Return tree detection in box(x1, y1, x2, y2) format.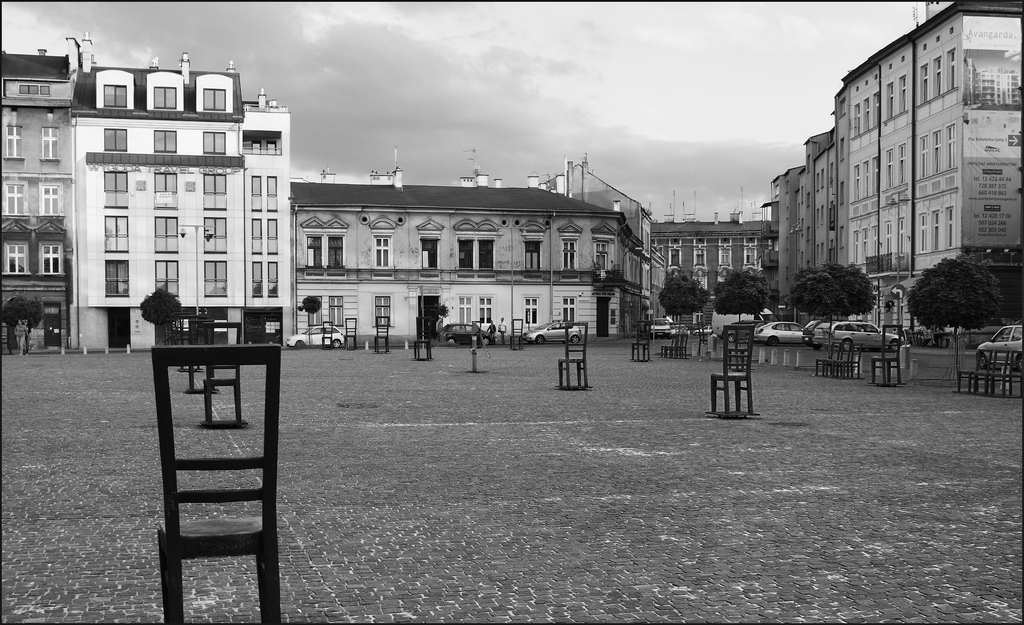
box(658, 272, 706, 345).
